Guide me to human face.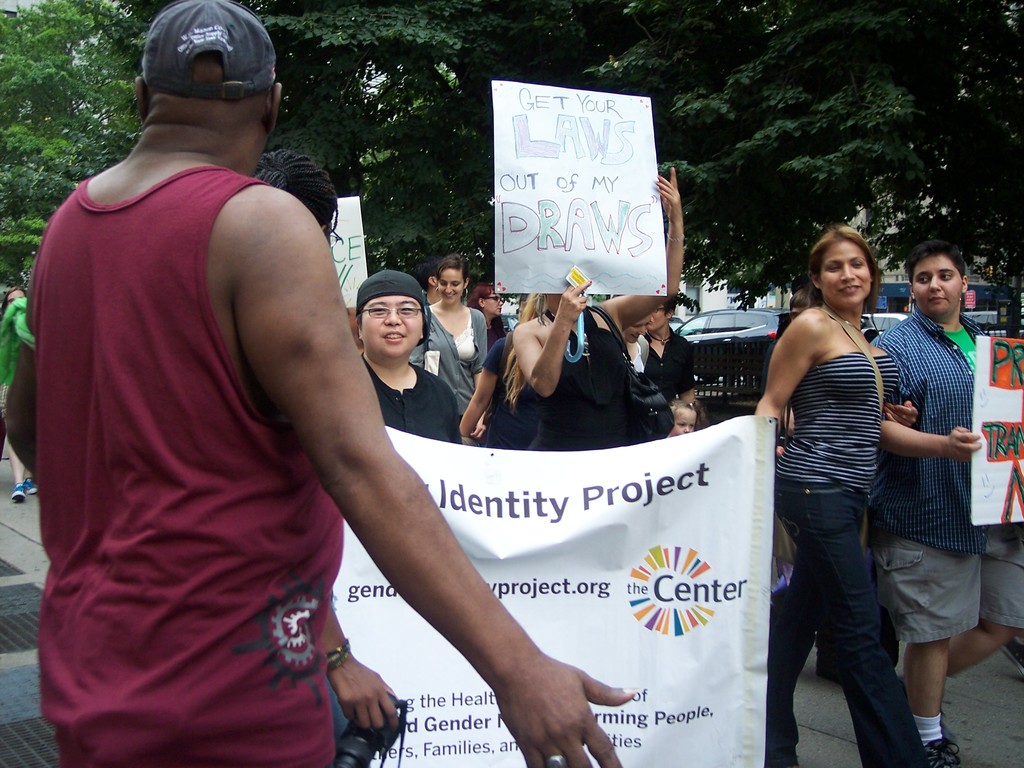
Guidance: crop(440, 271, 464, 304).
